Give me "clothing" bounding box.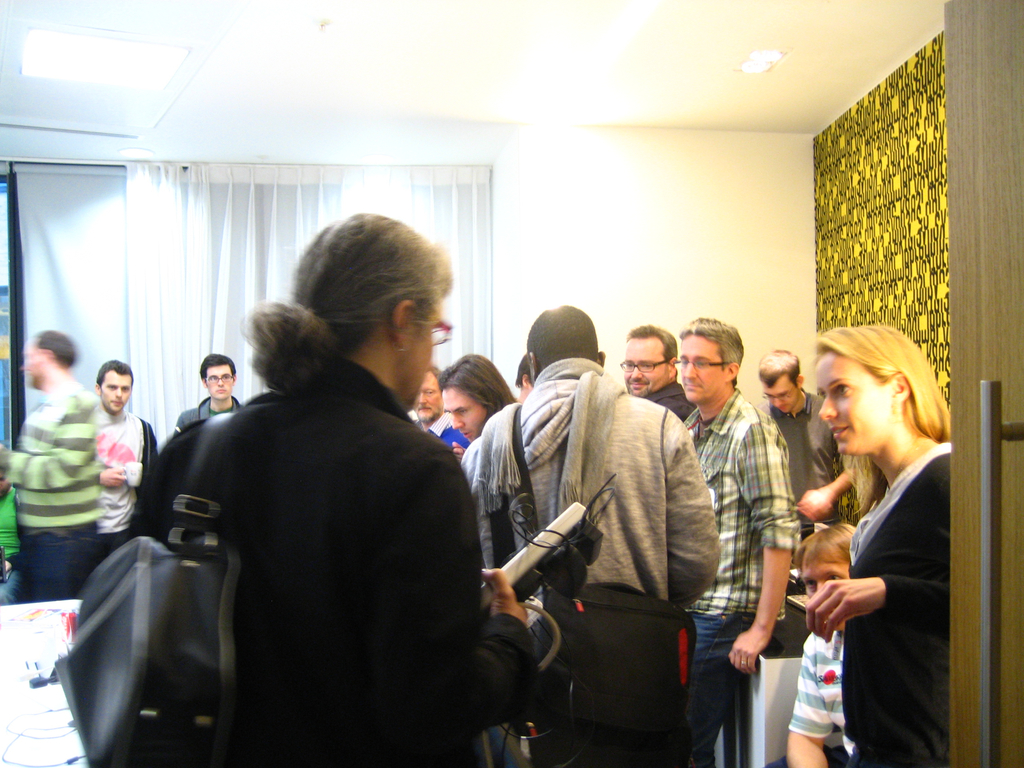
<bbox>170, 394, 243, 436</bbox>.
